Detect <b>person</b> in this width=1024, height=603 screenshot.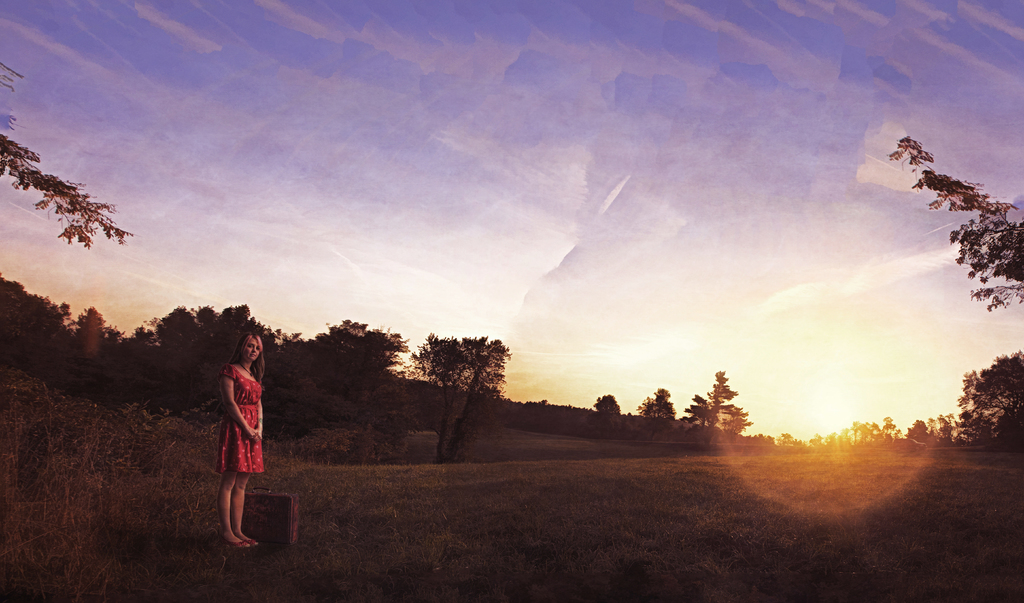
Detection: BBox(204, 318, 269, 541).
